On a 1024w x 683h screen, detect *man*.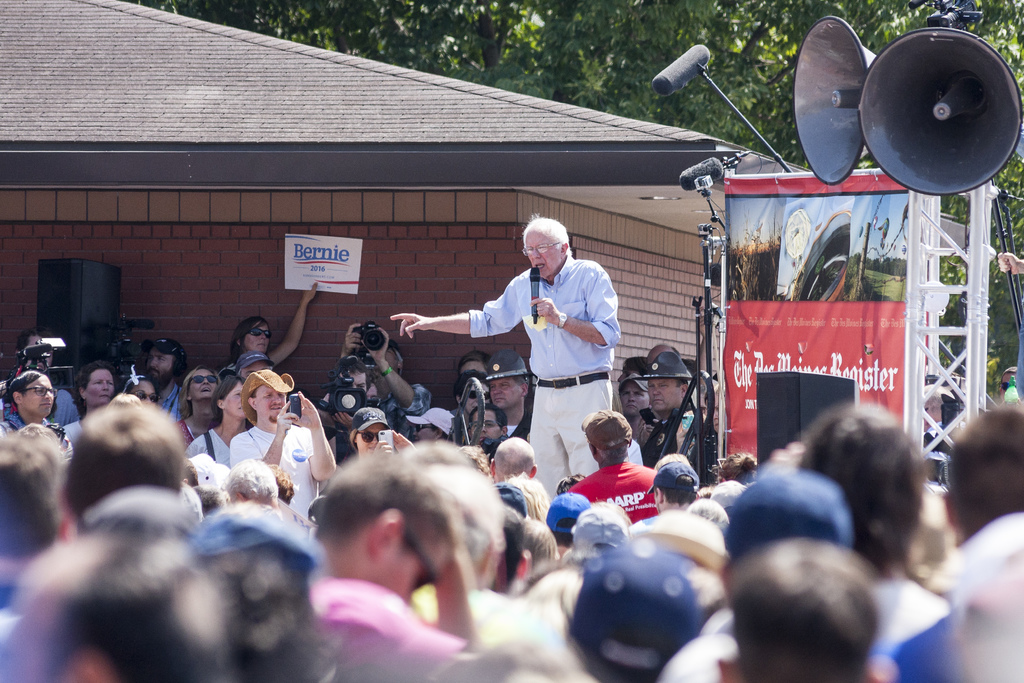
crop(142, 336, 184, 431).
